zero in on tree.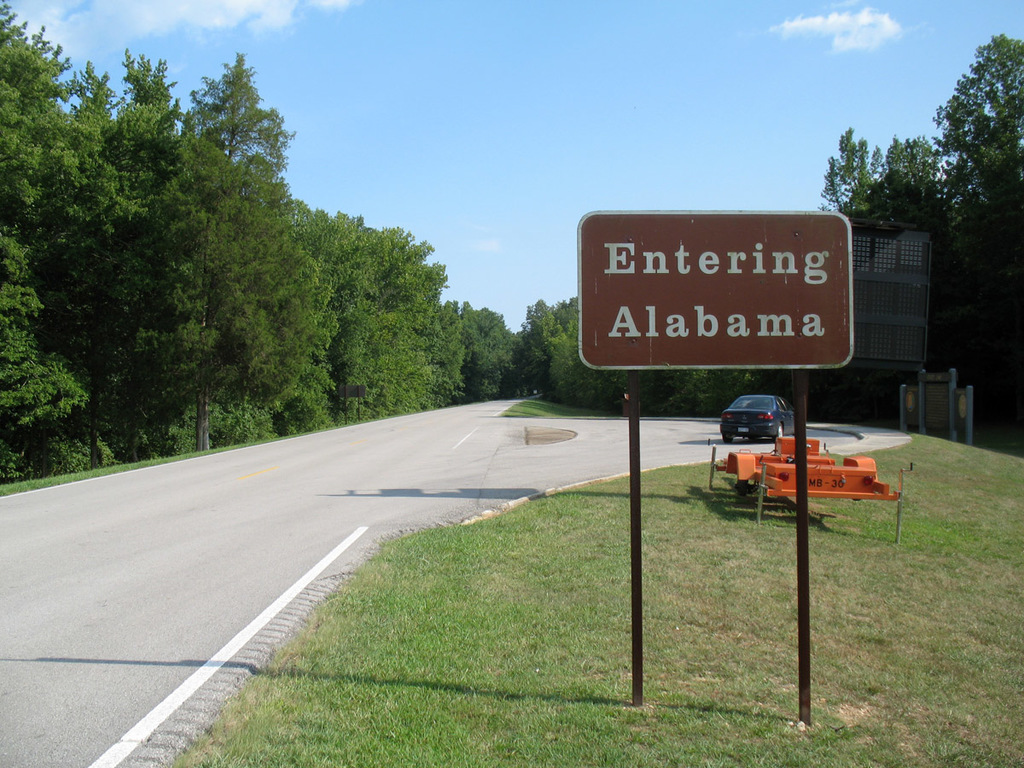
Zeroed in: [928,31,1023,458].
